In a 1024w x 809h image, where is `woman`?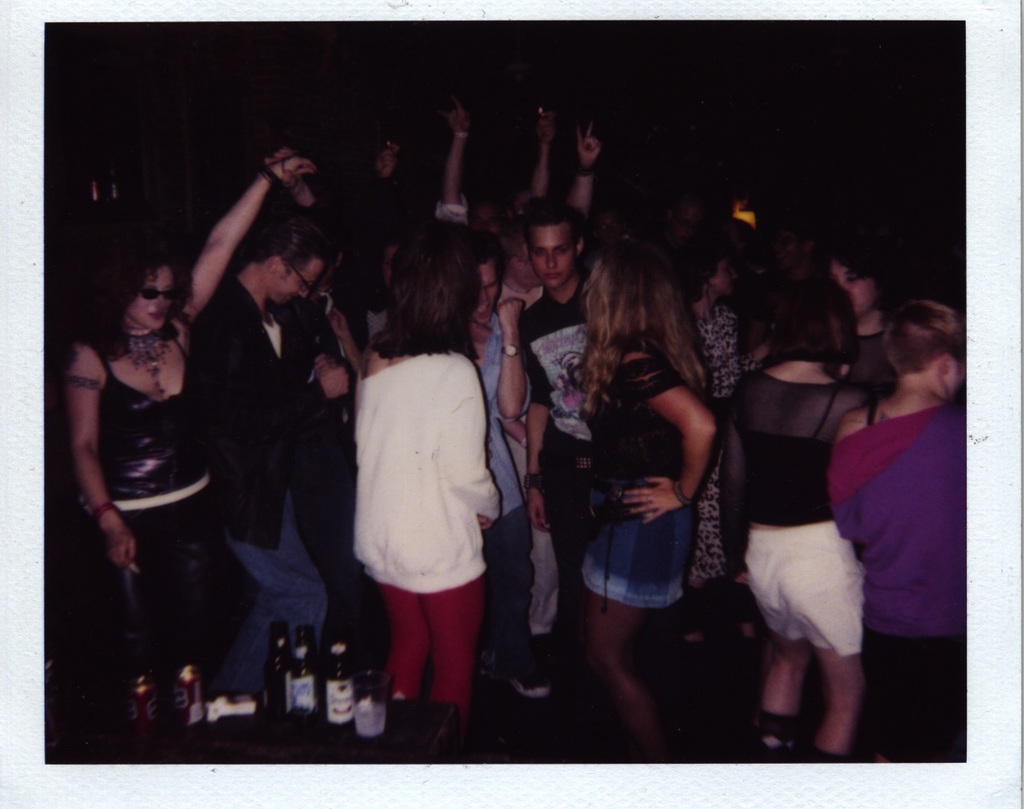
354/234/509/742.
